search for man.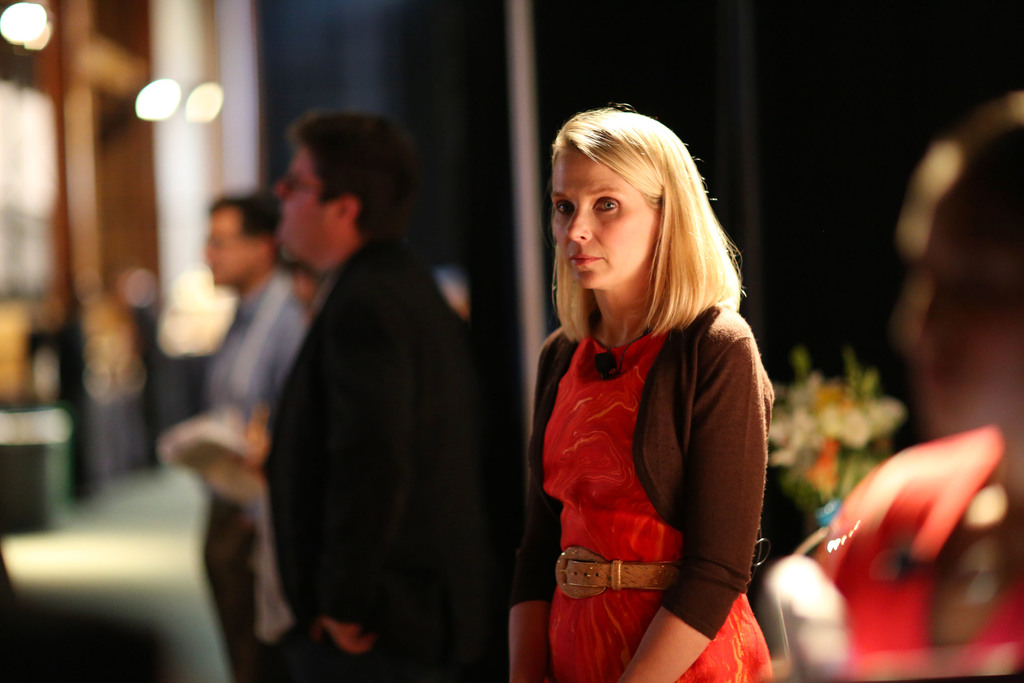
Found at bbox=[204, 199, 314, 496].
